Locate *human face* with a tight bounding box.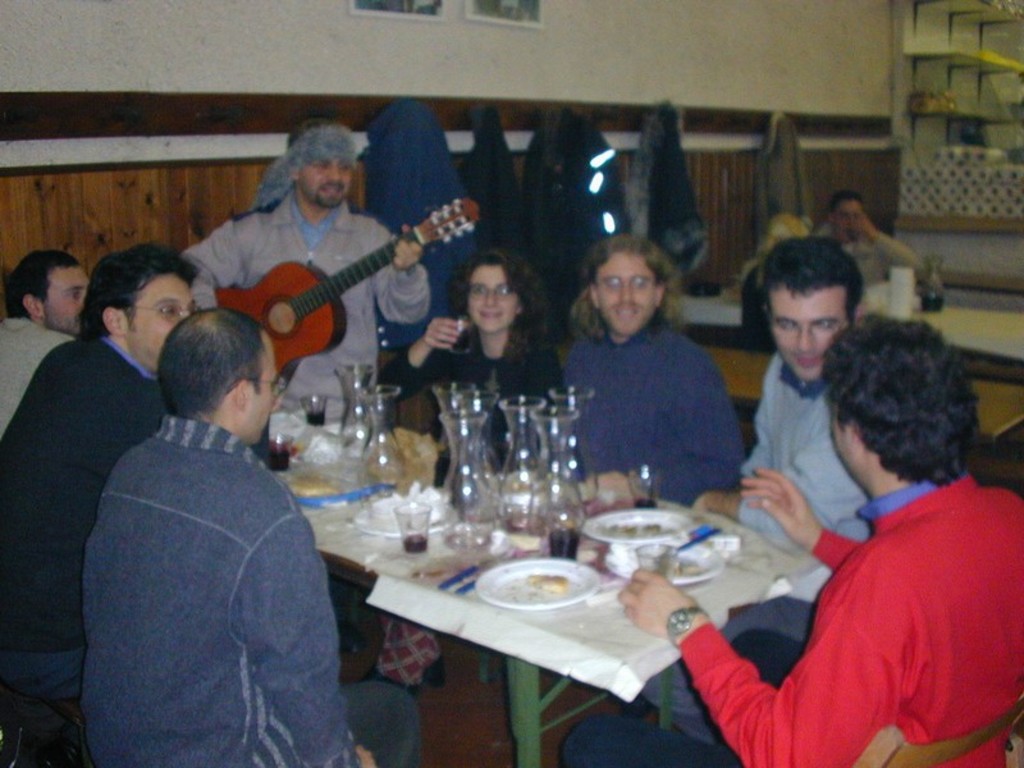
x1=132 y1=274 x2=196 y2=371.
